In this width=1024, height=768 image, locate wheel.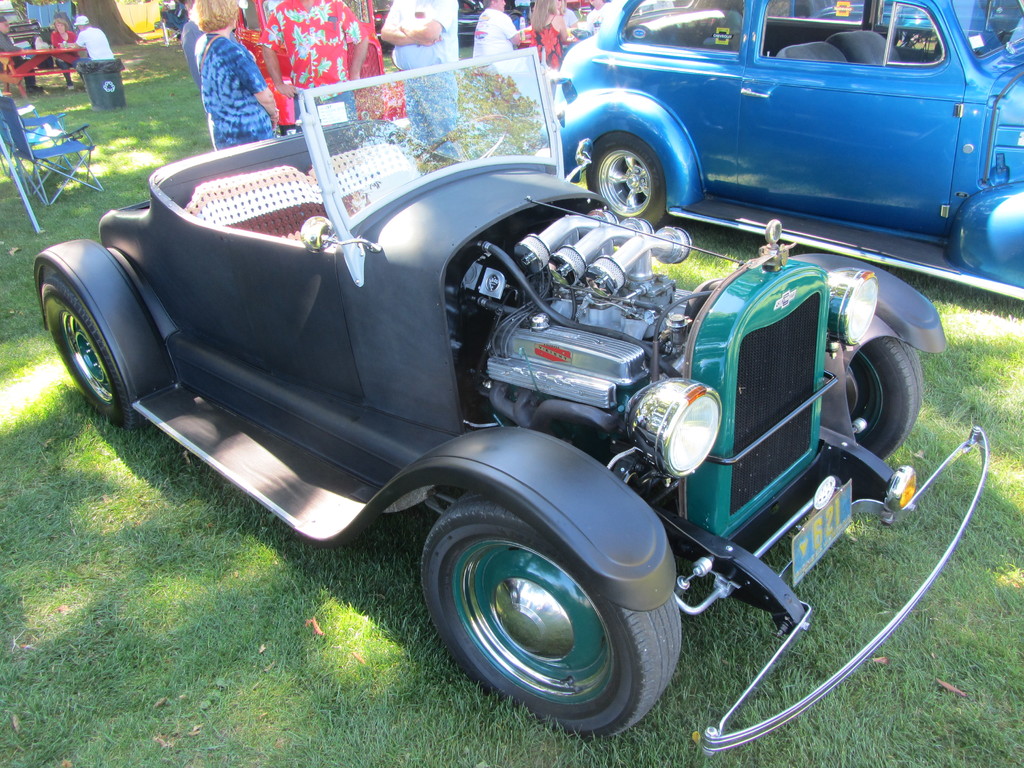
Bounding box: (left=419, top=490, right=682, bottom=746).
